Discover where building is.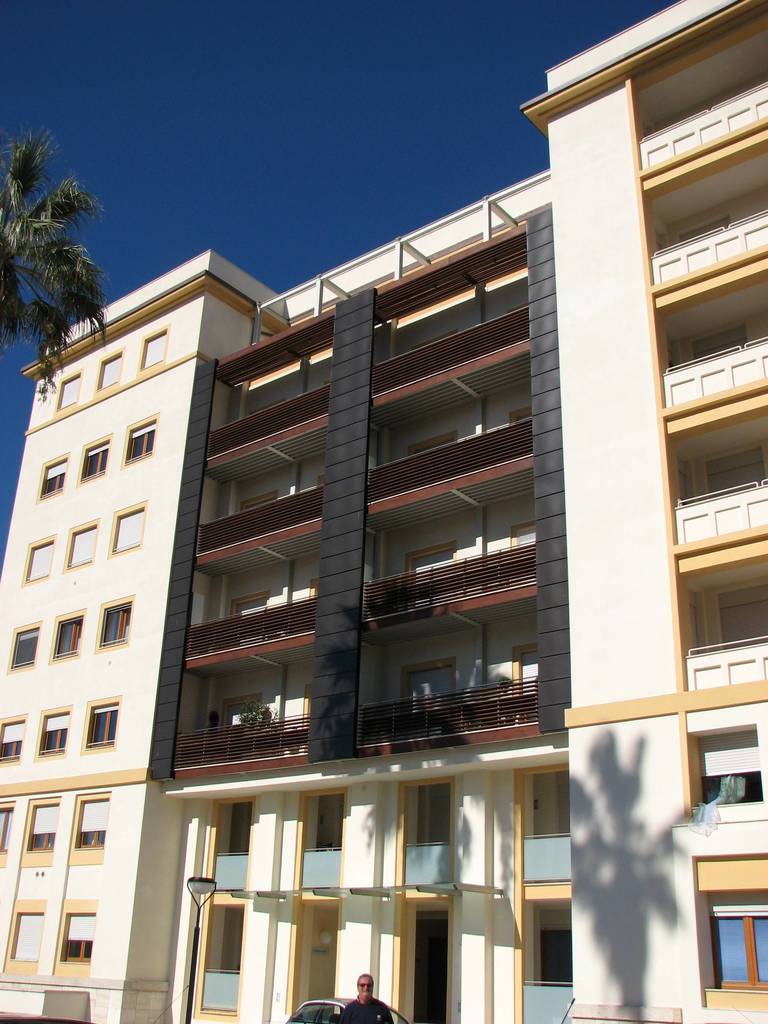
Discovered at {"x1": 0, "y1": 0, "x2": 767, "y2": 1021}.
